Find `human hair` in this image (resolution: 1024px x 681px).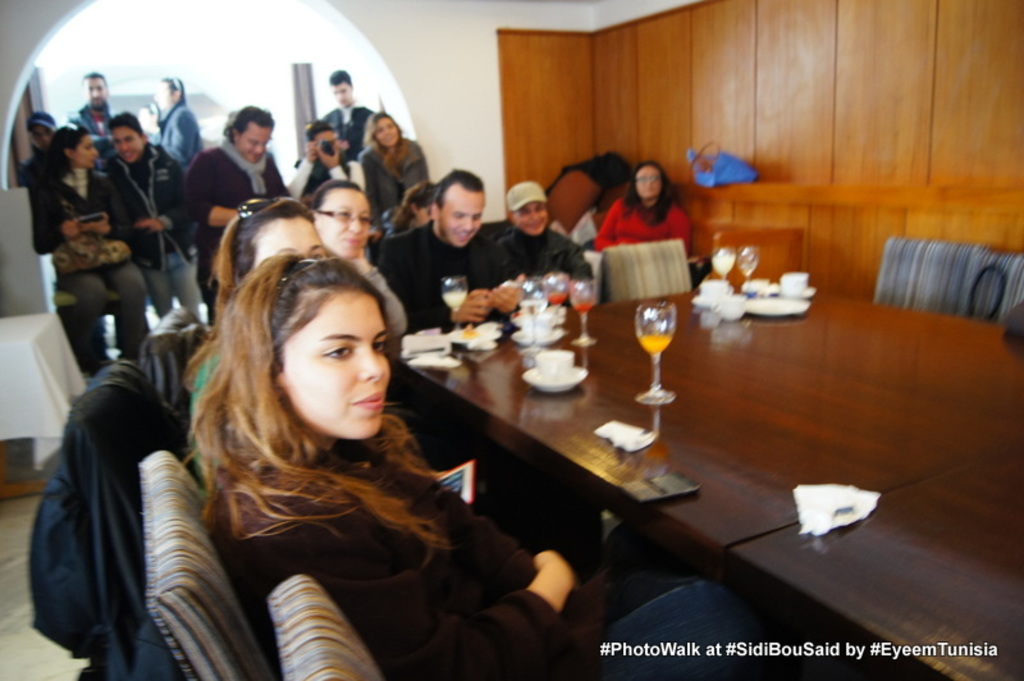
<bbox>24, 110, 58, 131</bbox>.
